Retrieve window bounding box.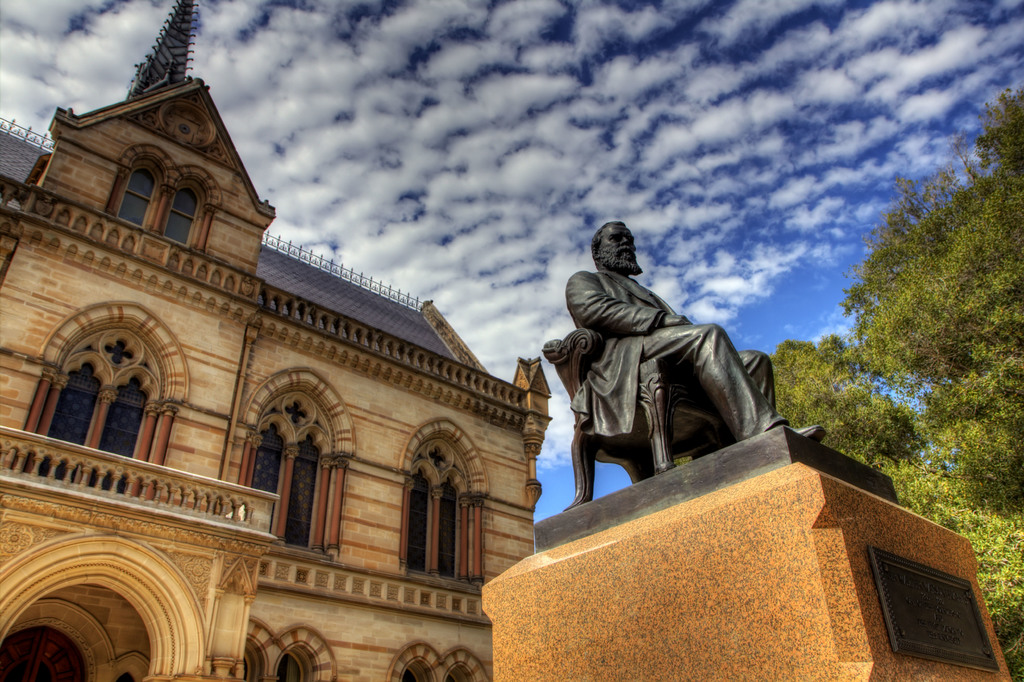
Bounding box: 6:300:193:496.
